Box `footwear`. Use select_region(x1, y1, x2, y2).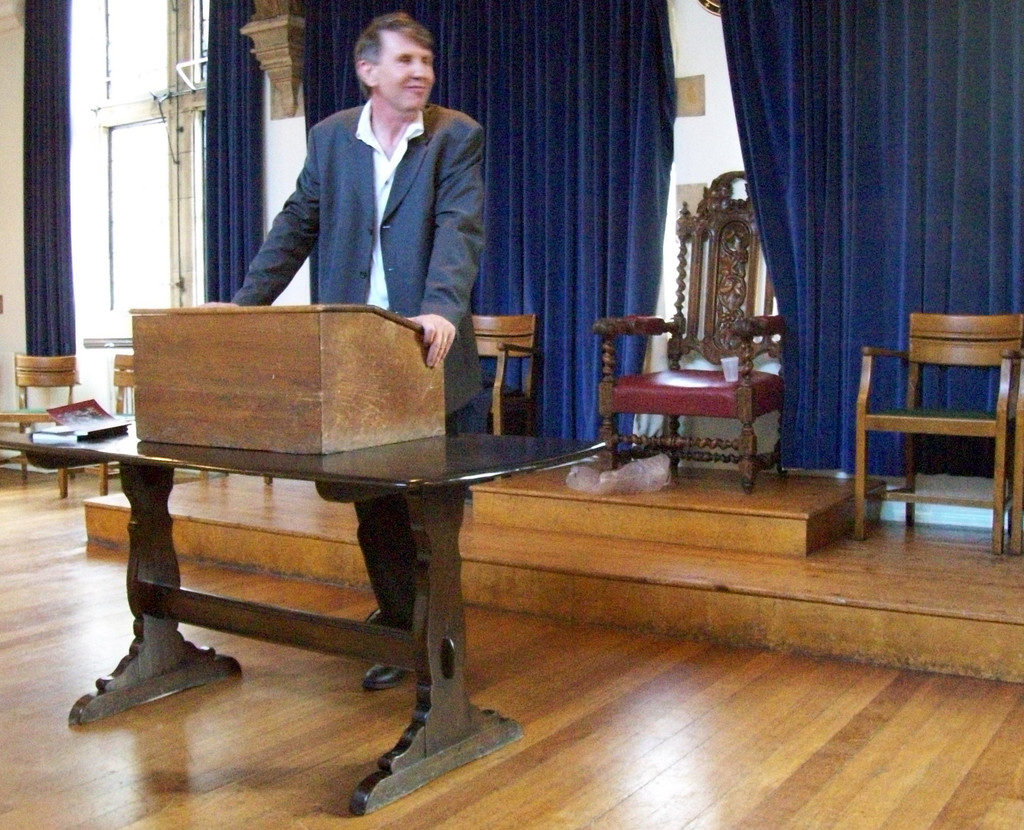
select_region(369, 662, 404, 690).
